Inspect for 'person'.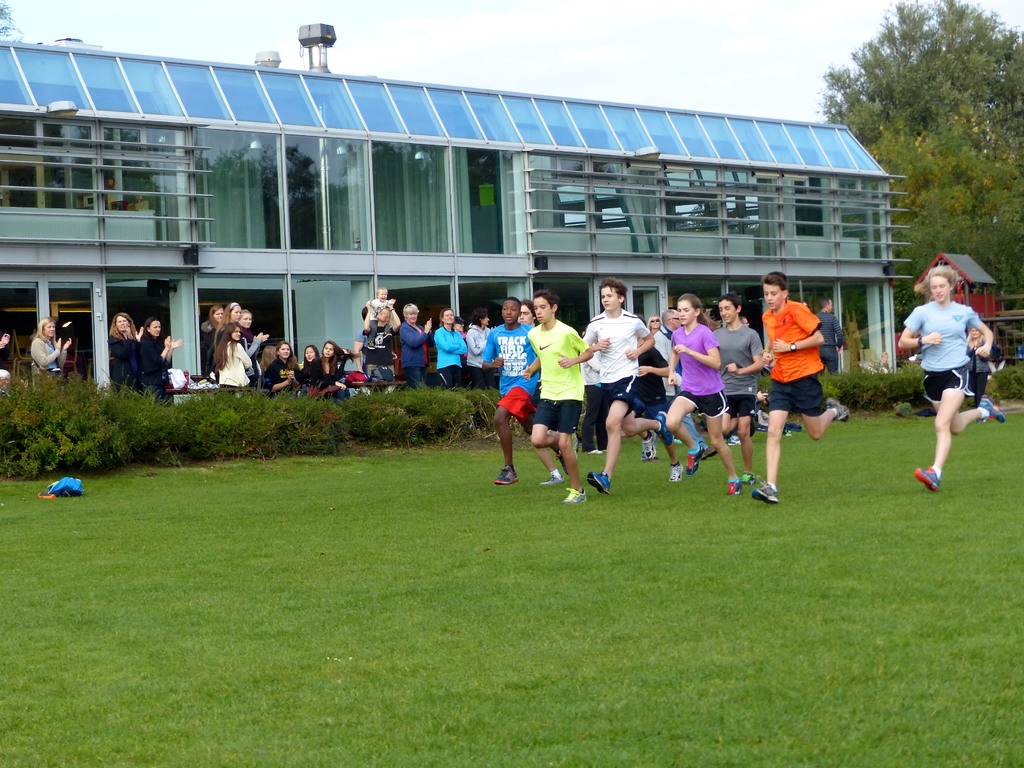
Inspection: x1=811, y1=295, x2=844, y2=376.
